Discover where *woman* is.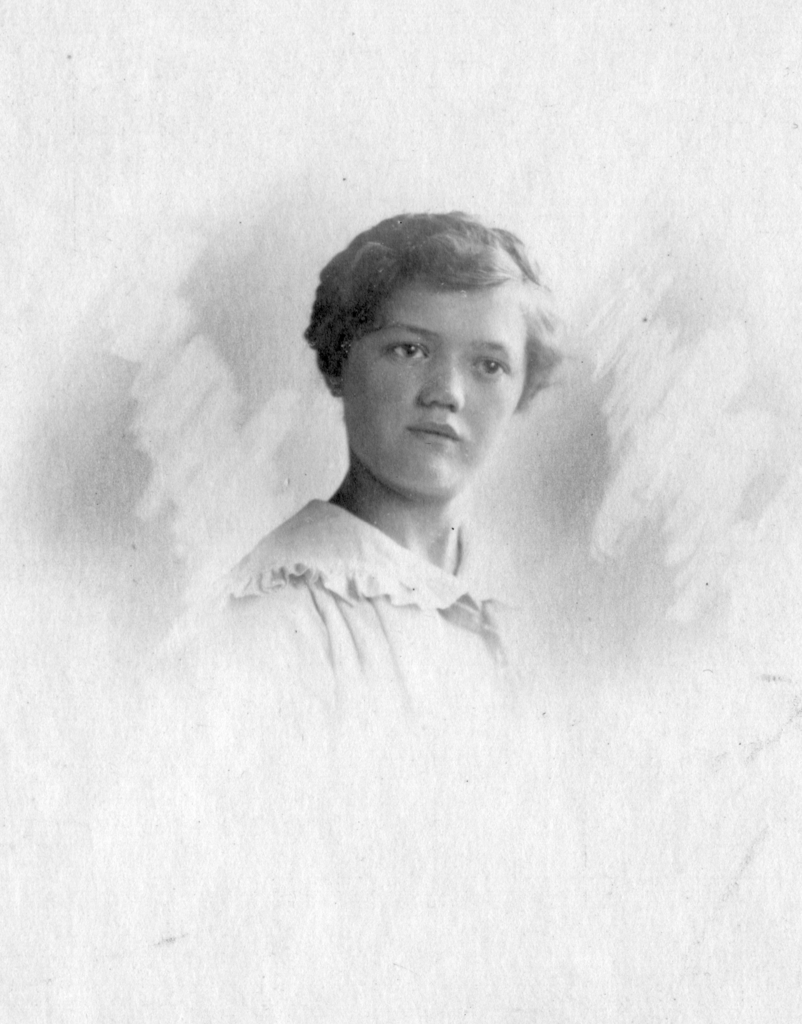
Discovered at box(218, 203, 585, 728).
